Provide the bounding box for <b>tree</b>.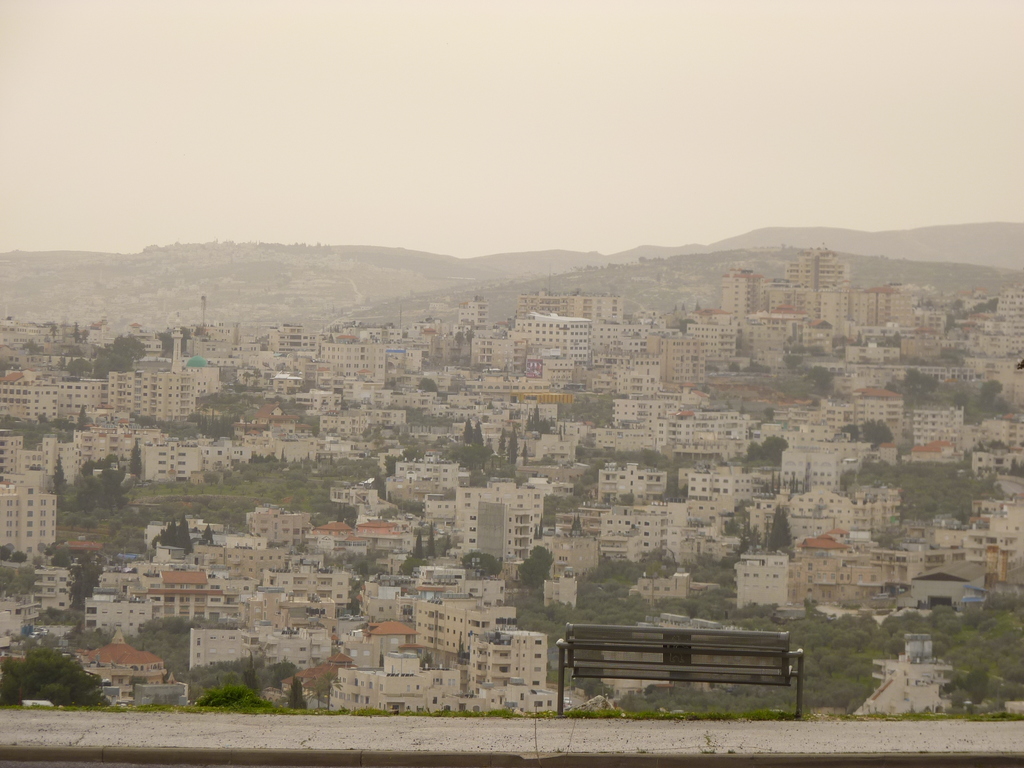
detection(129, 676, 147, 701).
